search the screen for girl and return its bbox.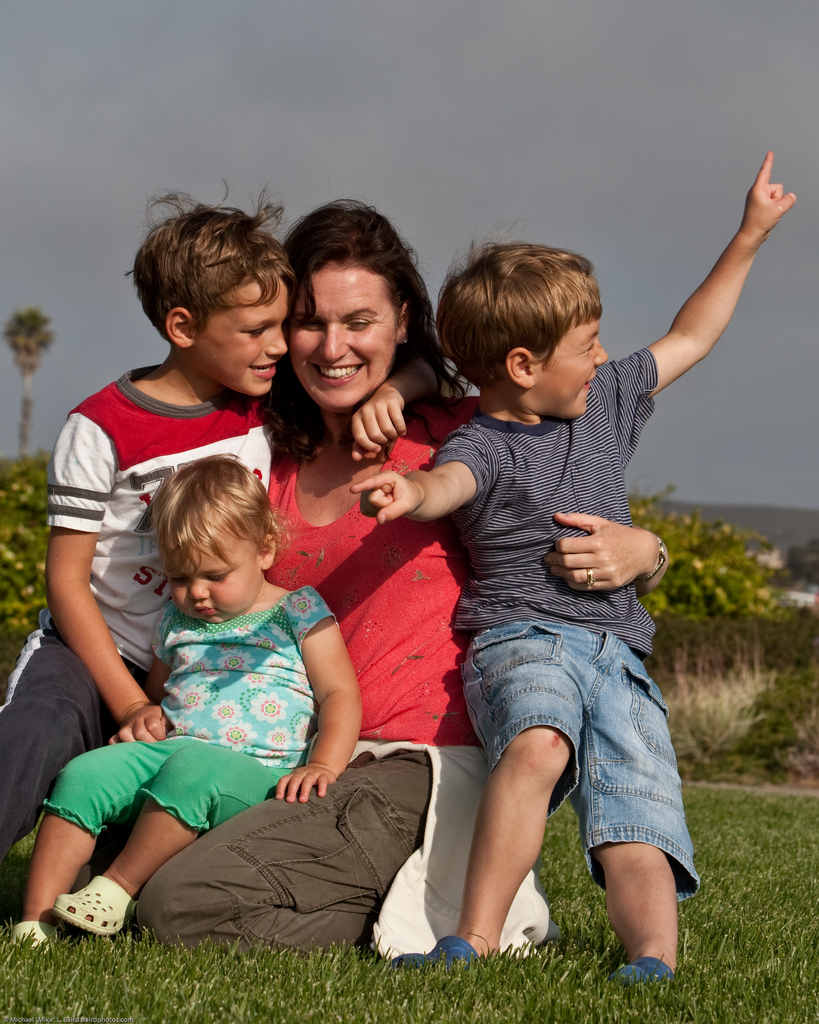
Found: [x1=4, y1=452, x2=360, y2=953].
